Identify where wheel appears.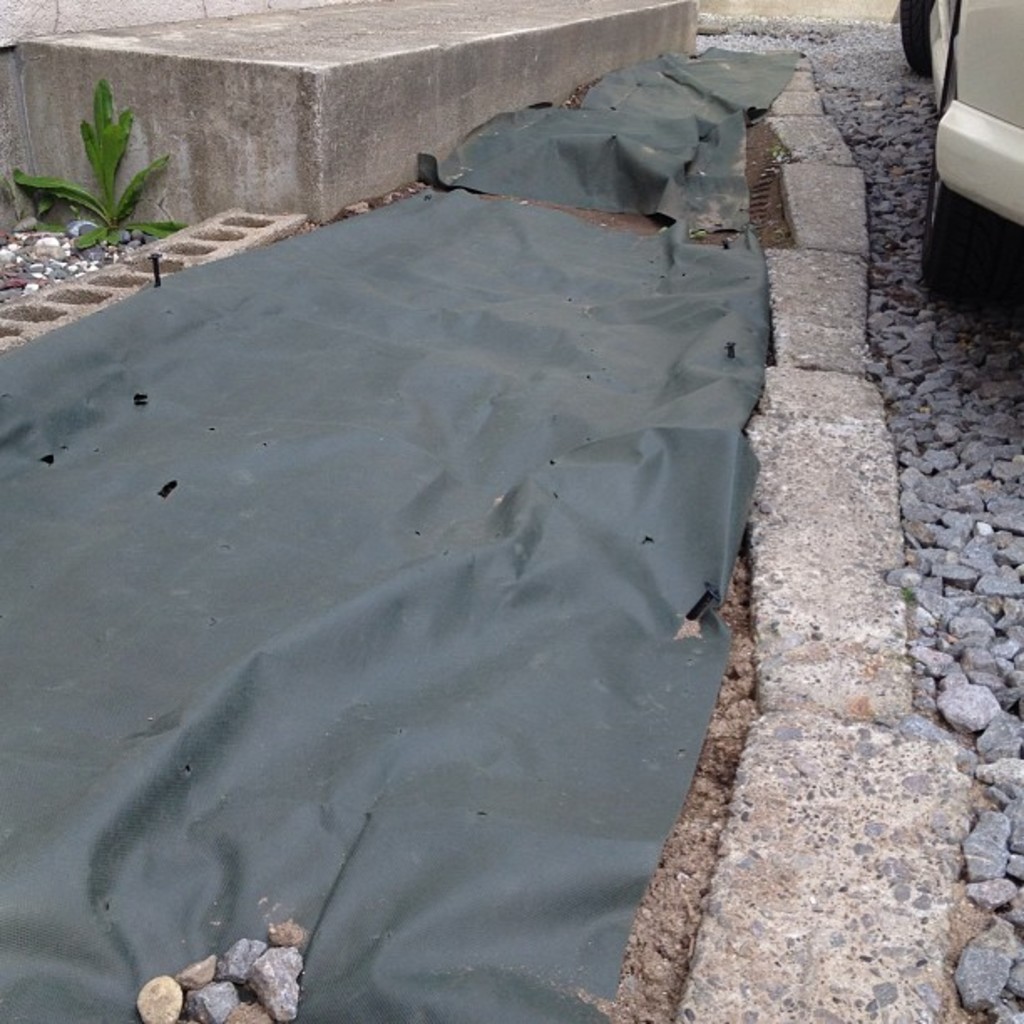
Appears at (left=920, top=159, right=1007, bottom=300).
